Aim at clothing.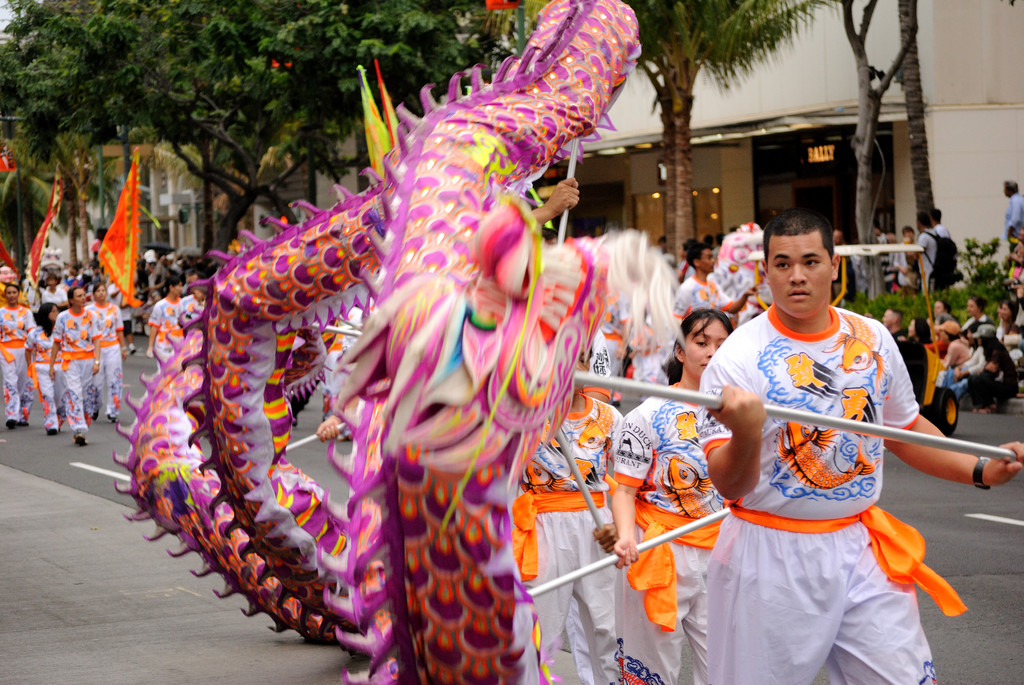
Aimed at crop(1007, 326, 1023, 372).
